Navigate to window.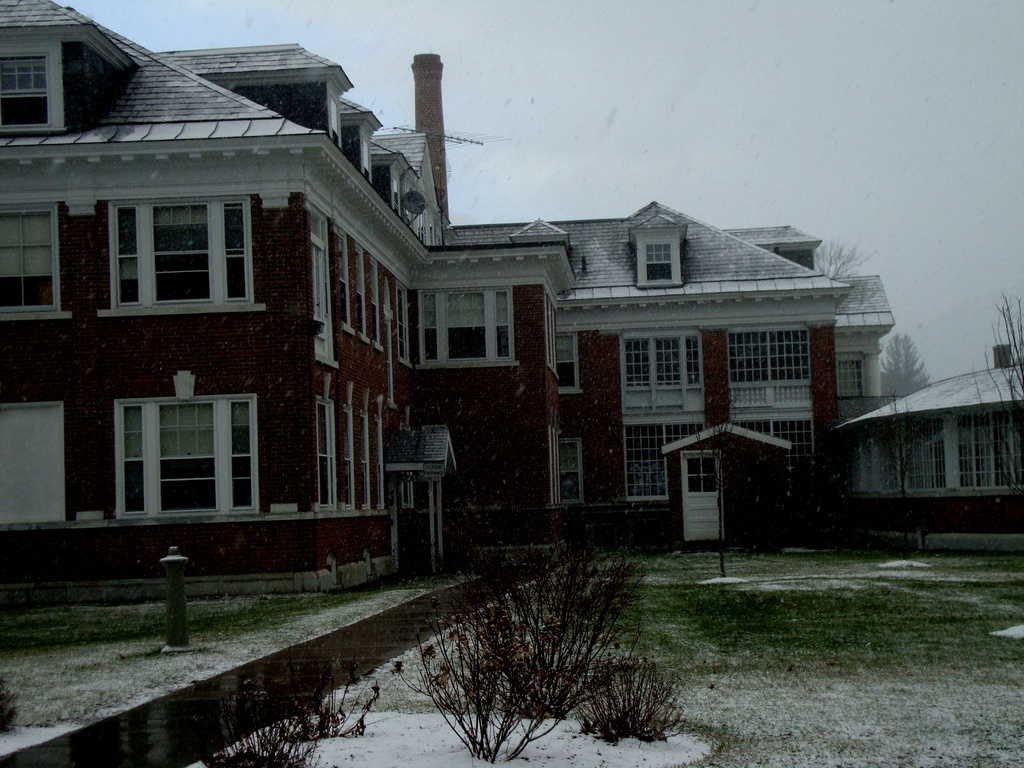
Navigation target: 106:197:260:301.
